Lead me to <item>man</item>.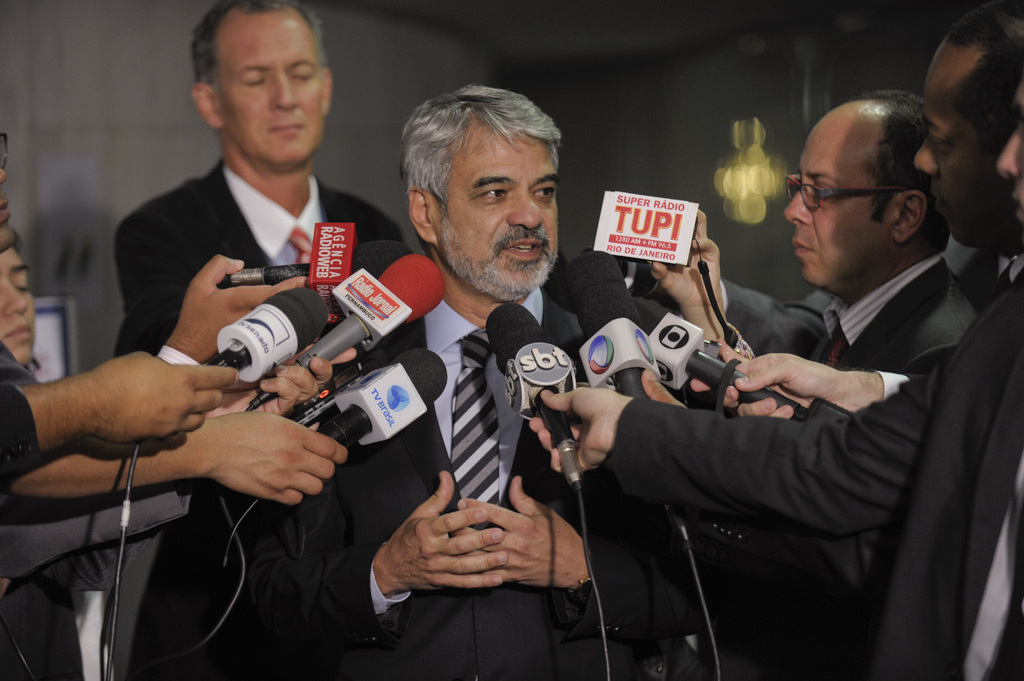
Lead to <box>143,116,774,670</box>.
